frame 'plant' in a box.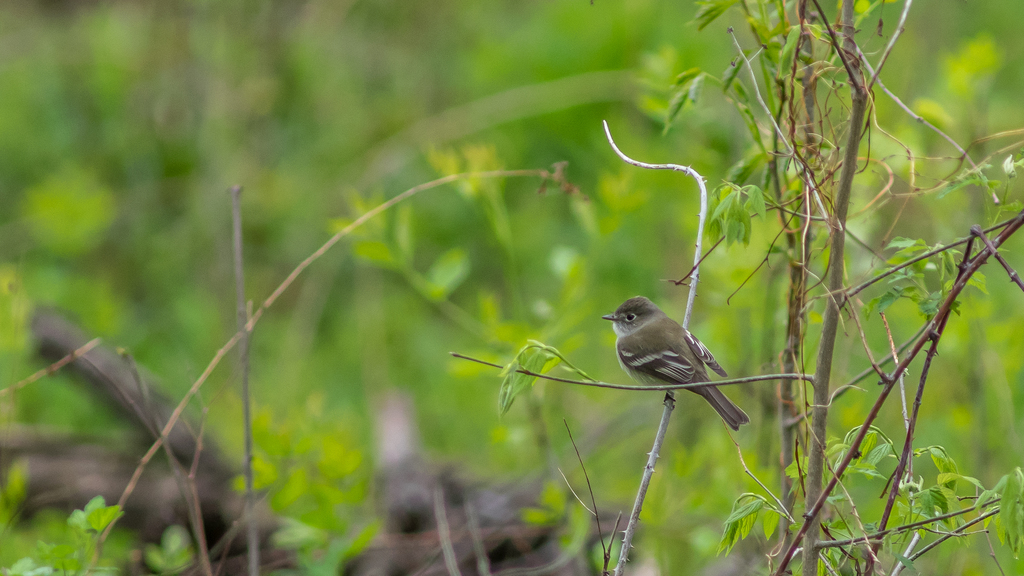
6:496:123:575.
